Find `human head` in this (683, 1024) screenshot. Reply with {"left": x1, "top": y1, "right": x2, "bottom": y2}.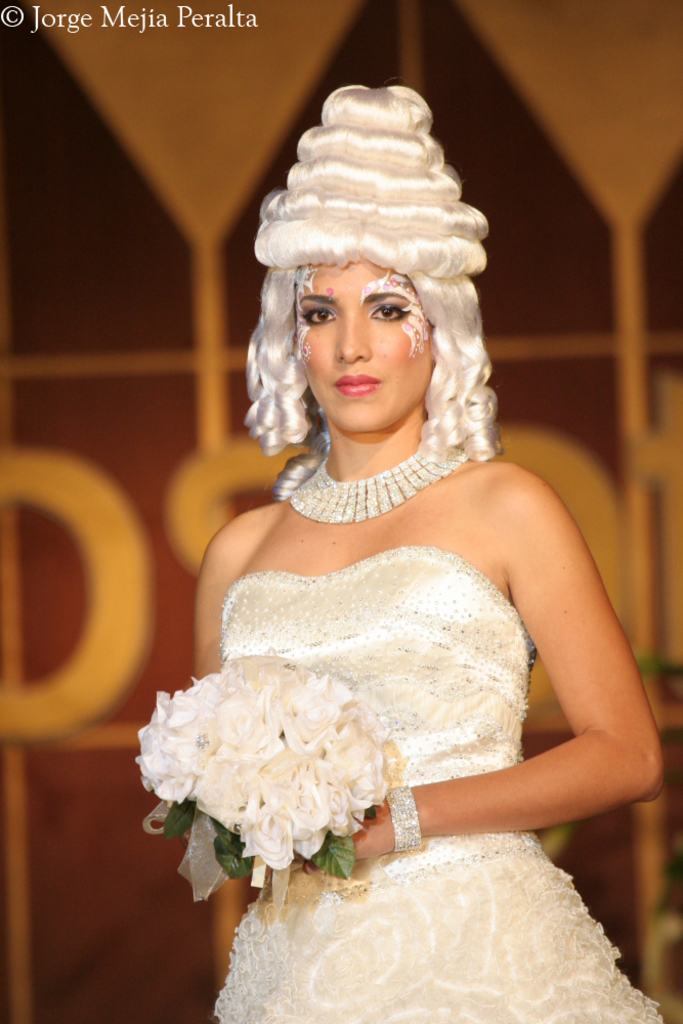
{"left": 296, "top": 260, "right": 433, "bottom": 433}.
